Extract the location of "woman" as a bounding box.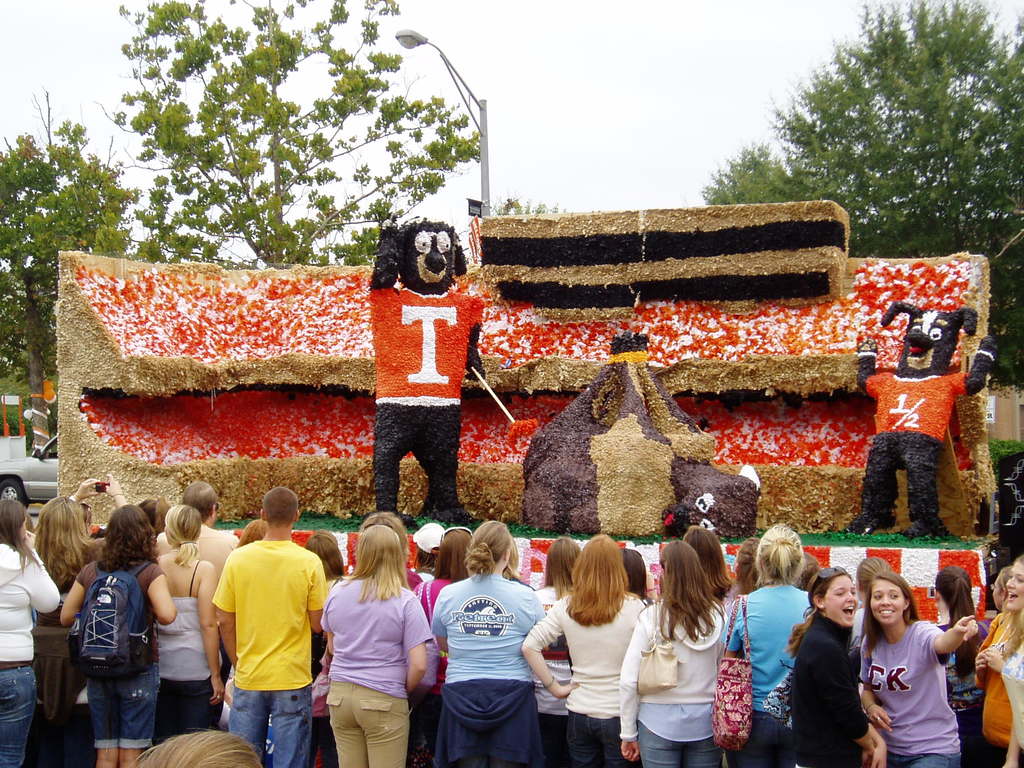
bbox(714, 538, 756, 767).
